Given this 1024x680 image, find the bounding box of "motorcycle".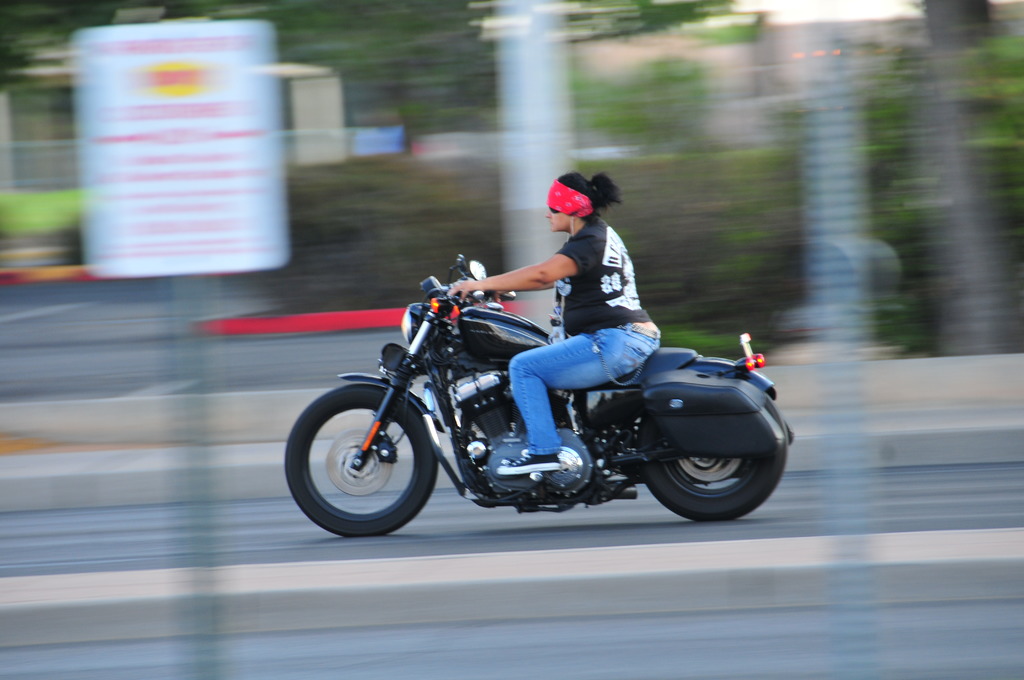
(x1=284, y1=267, x2=806, y2=537).
